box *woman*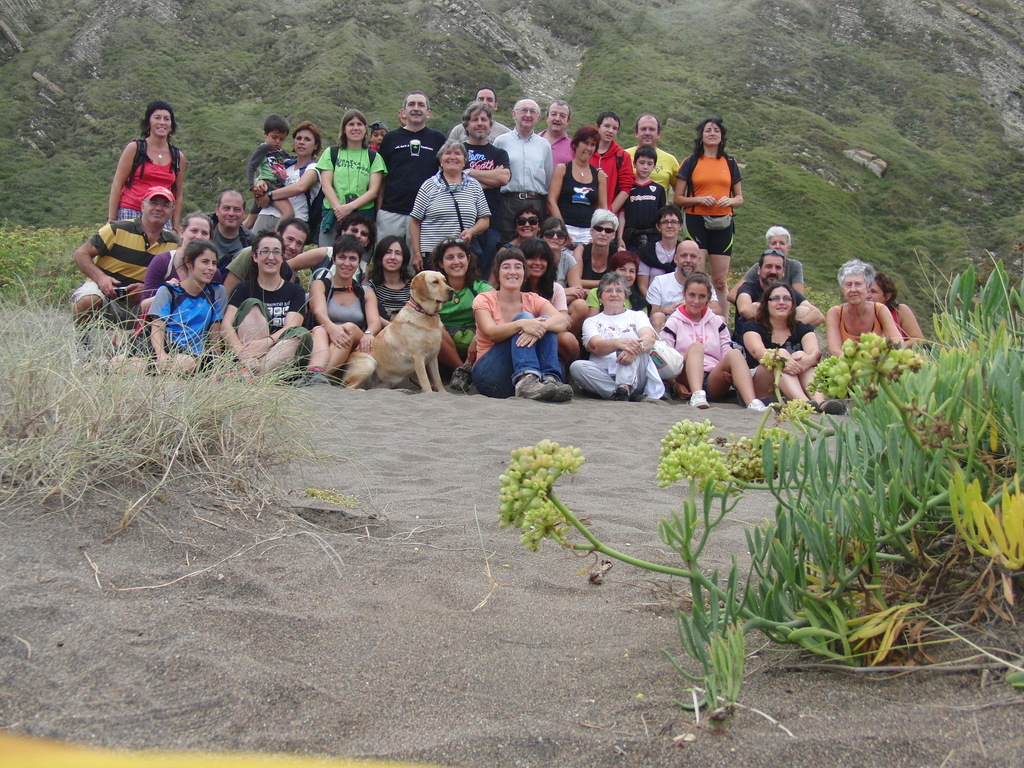
bbox(320, 111, 390, 244)
